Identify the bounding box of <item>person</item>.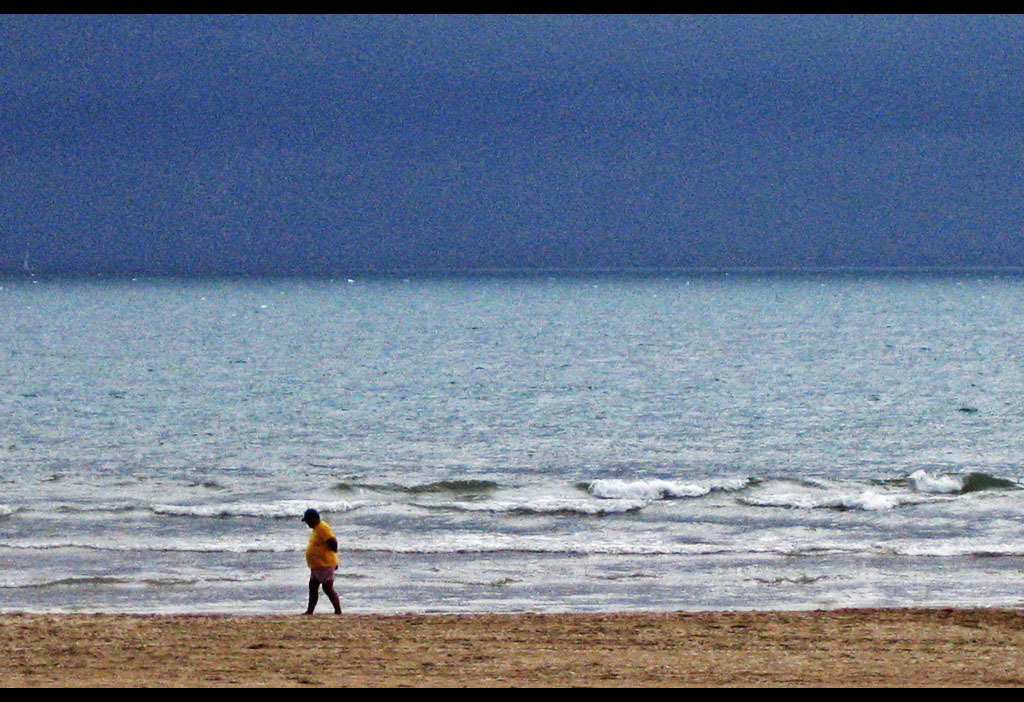
box(289, 509, 342, 613).
